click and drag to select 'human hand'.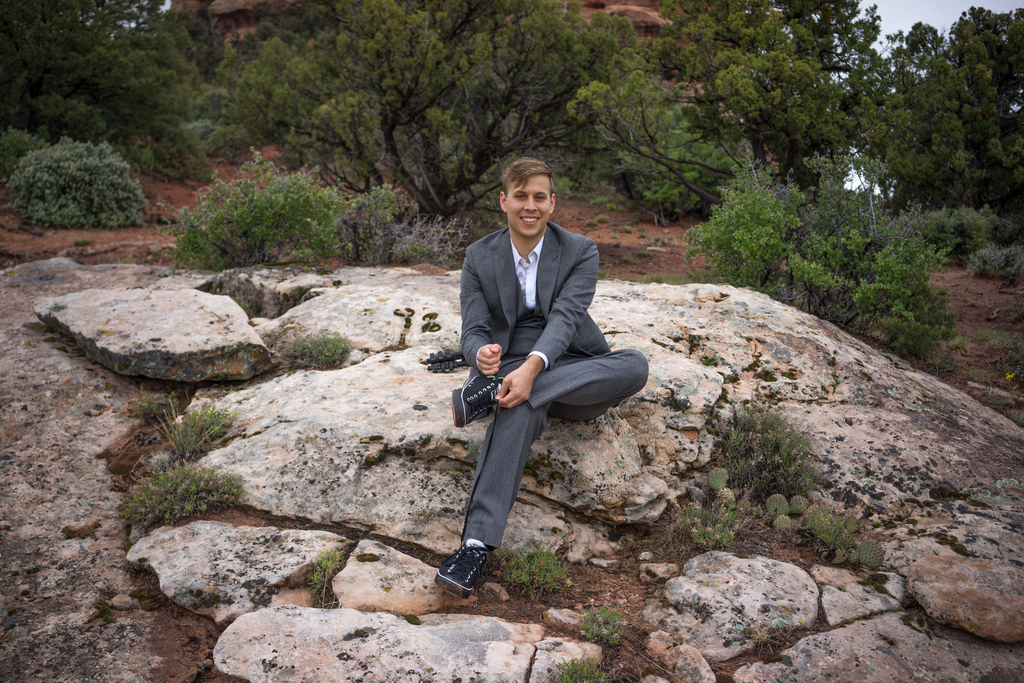
Selection: 501, 371, 525, 410.
